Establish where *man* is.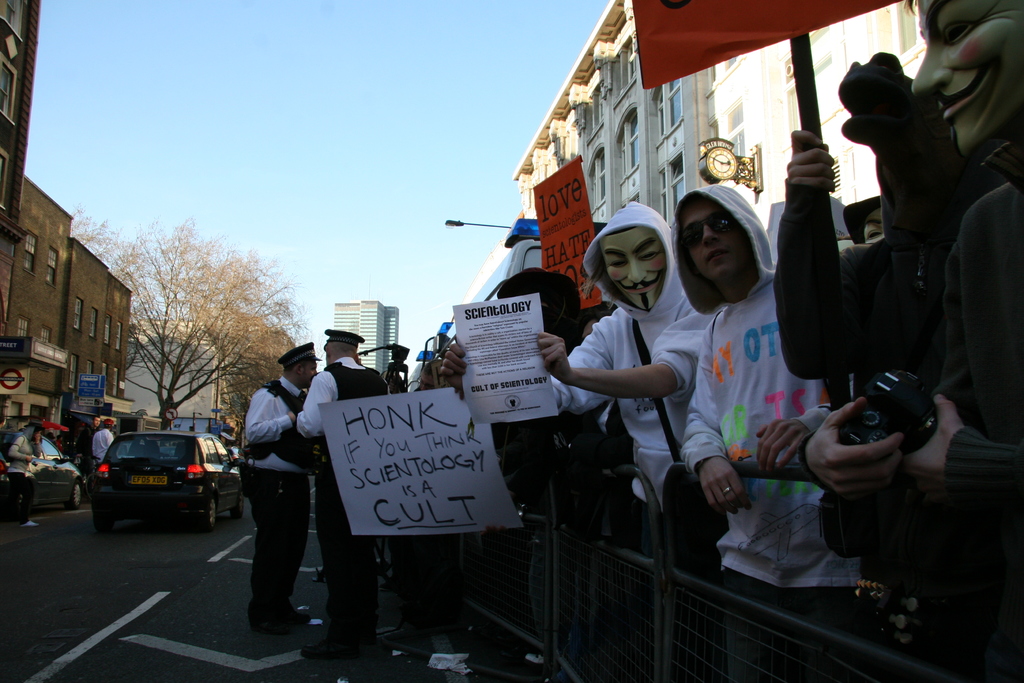
Established at (296,325,388,661).
